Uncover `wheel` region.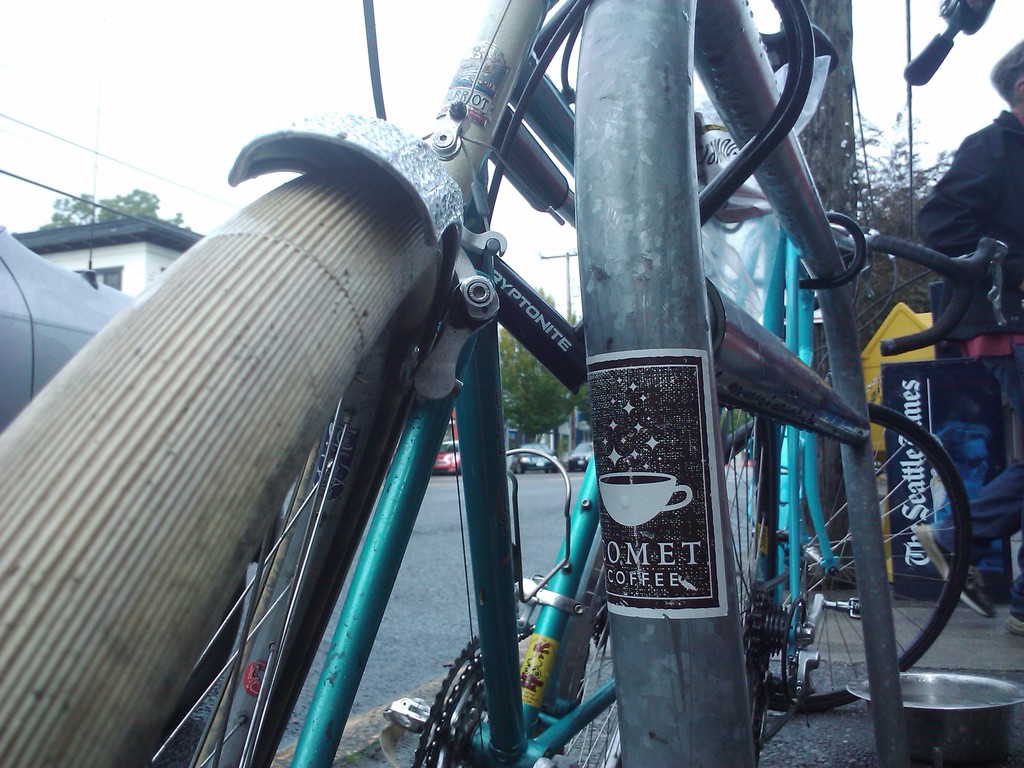
Uncovered: (left=724, top=403, right=972, bottom=710).
